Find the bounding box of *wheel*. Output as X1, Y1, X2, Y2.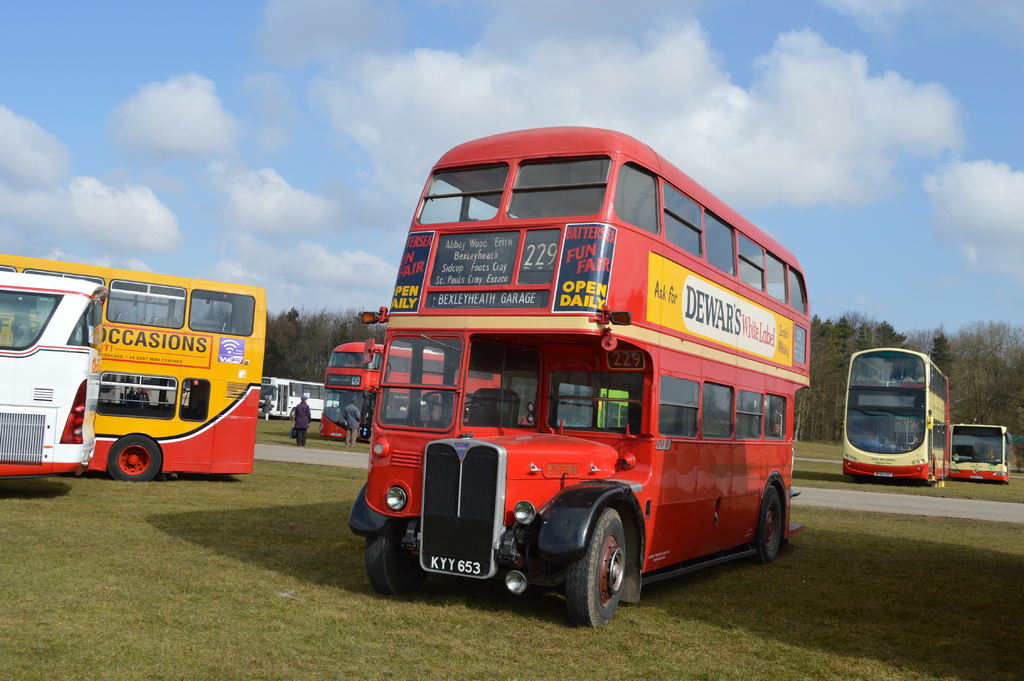
757, 483, 783, 563.
